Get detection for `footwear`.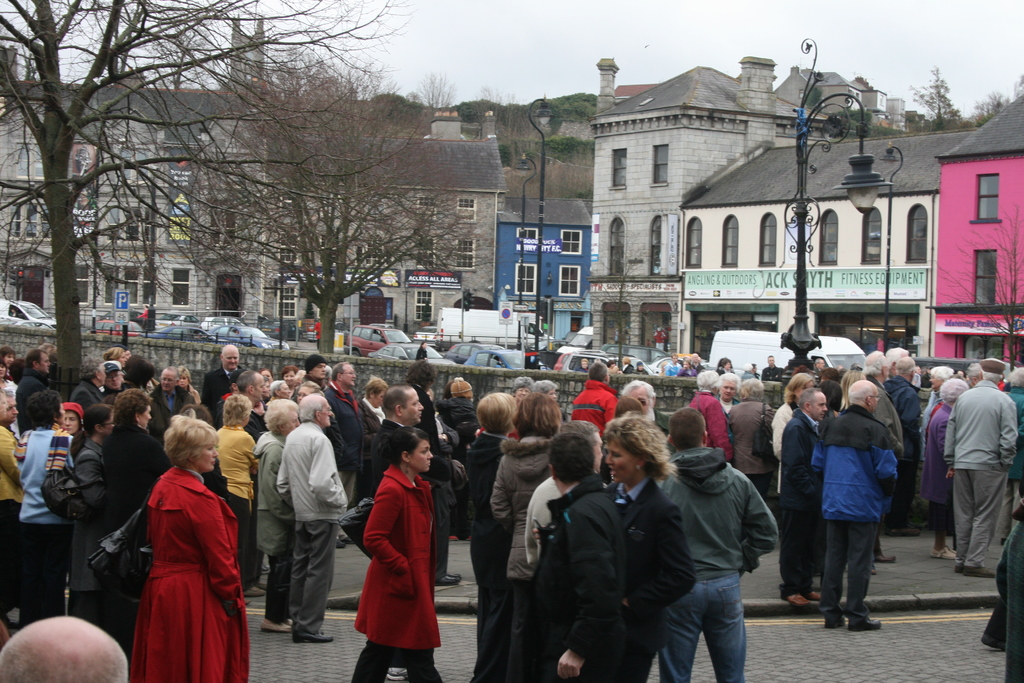
Detection: (294,629,330,641).
